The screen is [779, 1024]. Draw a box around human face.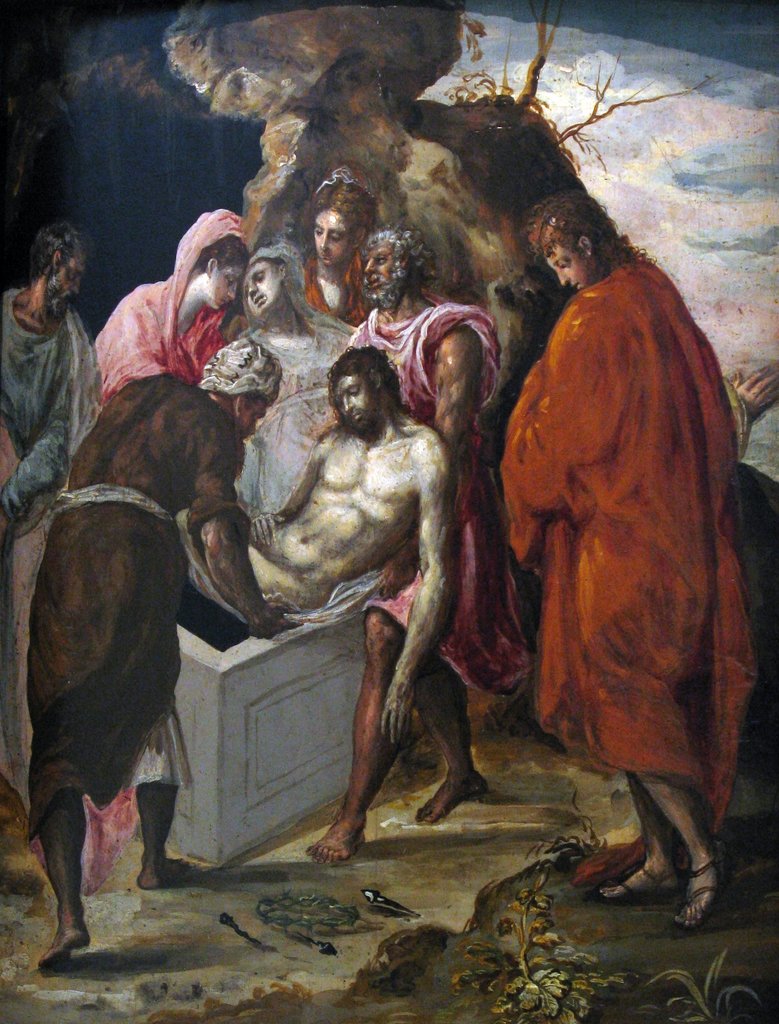
box(310, 211, 354, 270).
